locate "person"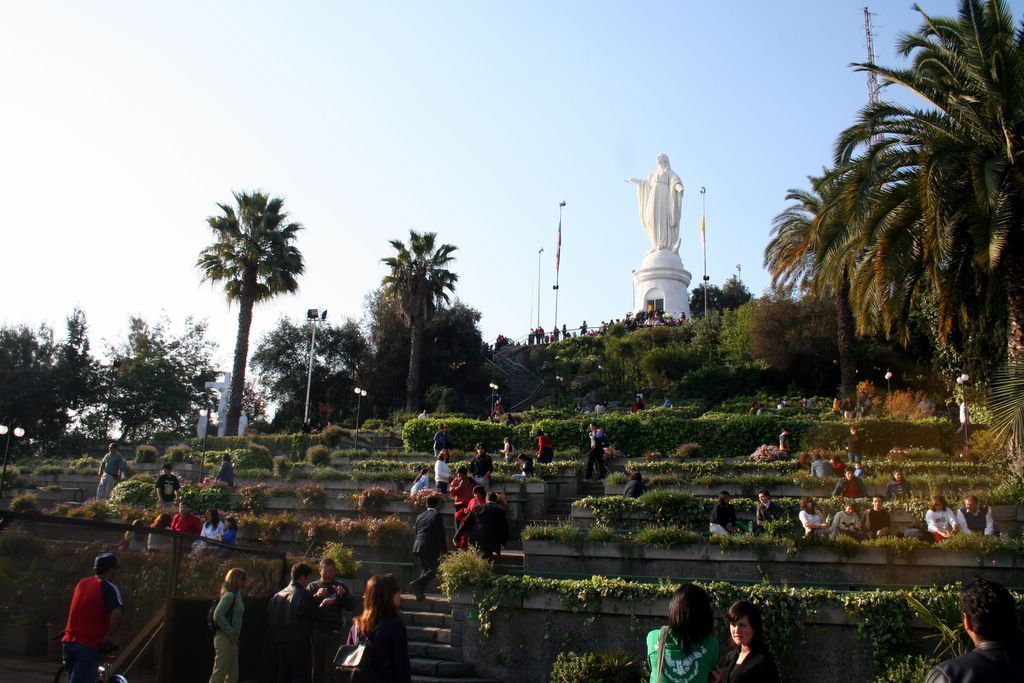
(left=662, top=587, right=727, bottom=676)
